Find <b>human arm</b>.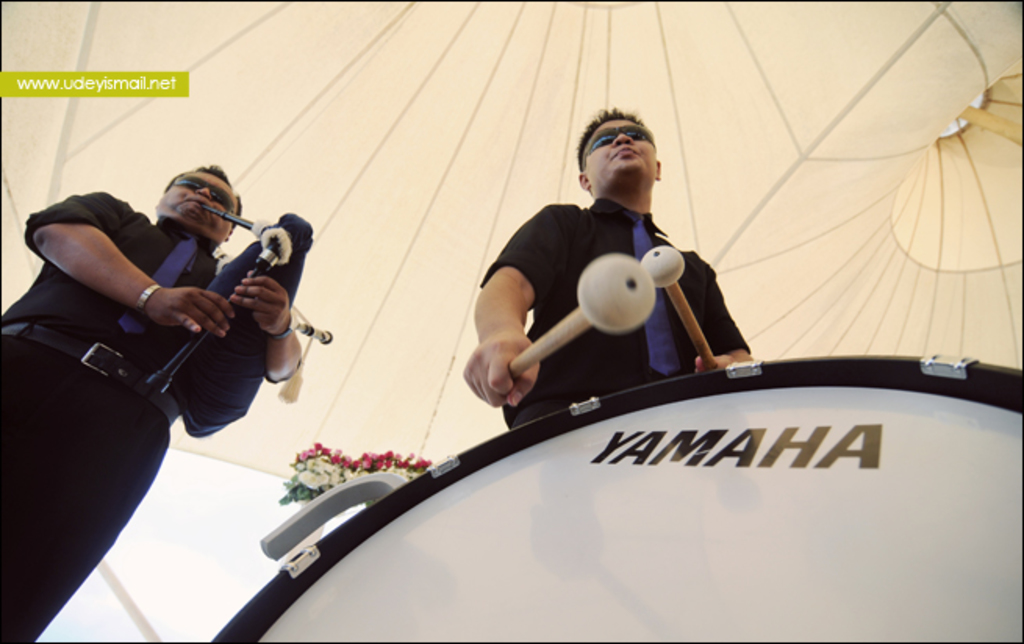
bbox(20, 192, 250, 336).
